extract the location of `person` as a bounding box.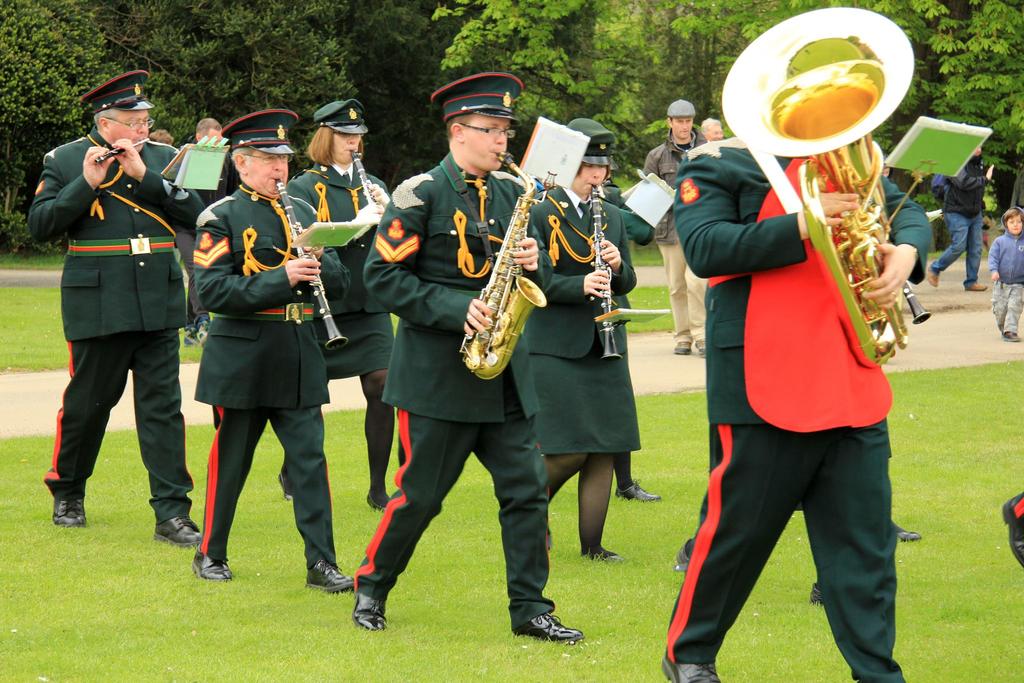
[985,208,1023,340].
